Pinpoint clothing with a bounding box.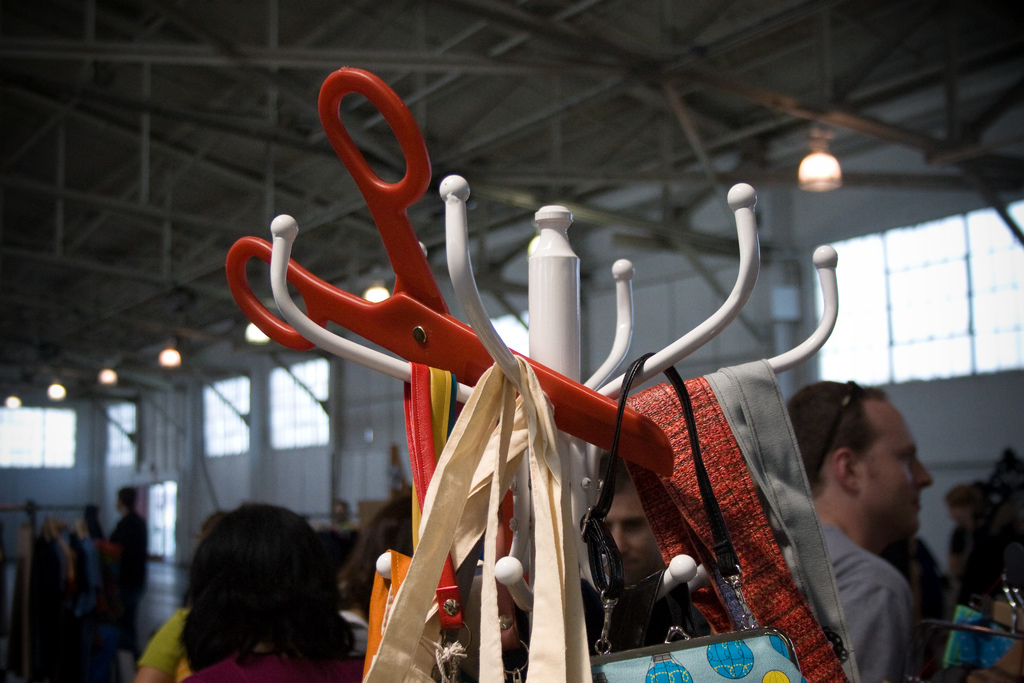
{"x1": 781, "y1": 527, "x2": 921, "y2": 682}.
